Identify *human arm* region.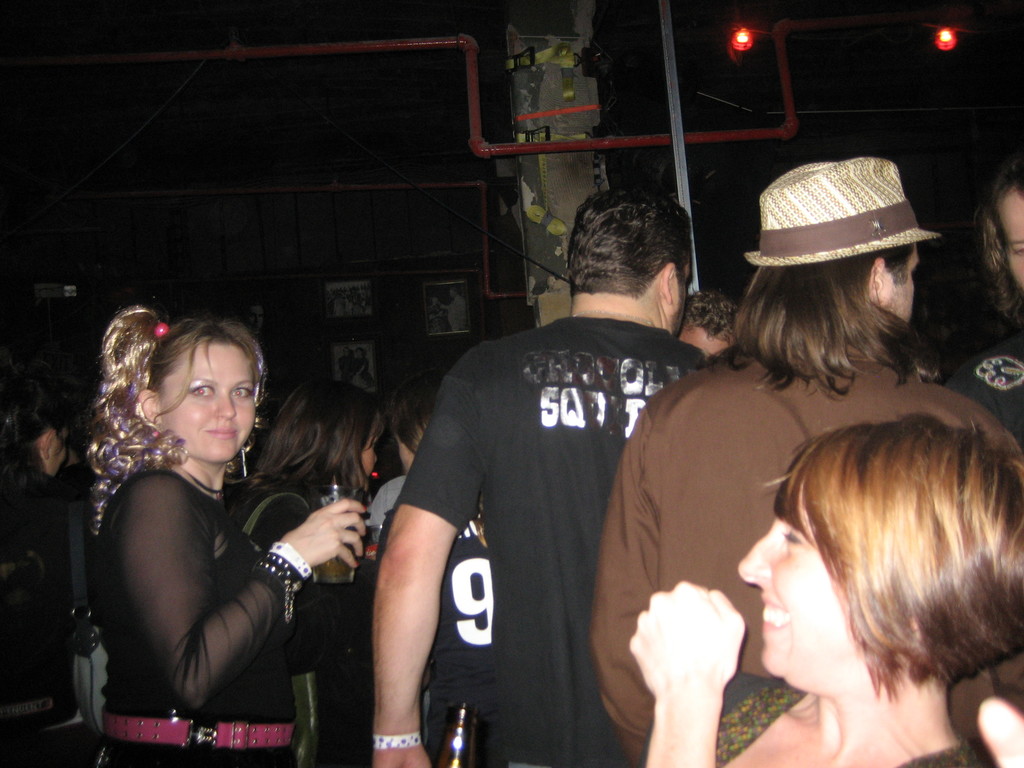
Region: Rect(119, 471, 372, 712).
